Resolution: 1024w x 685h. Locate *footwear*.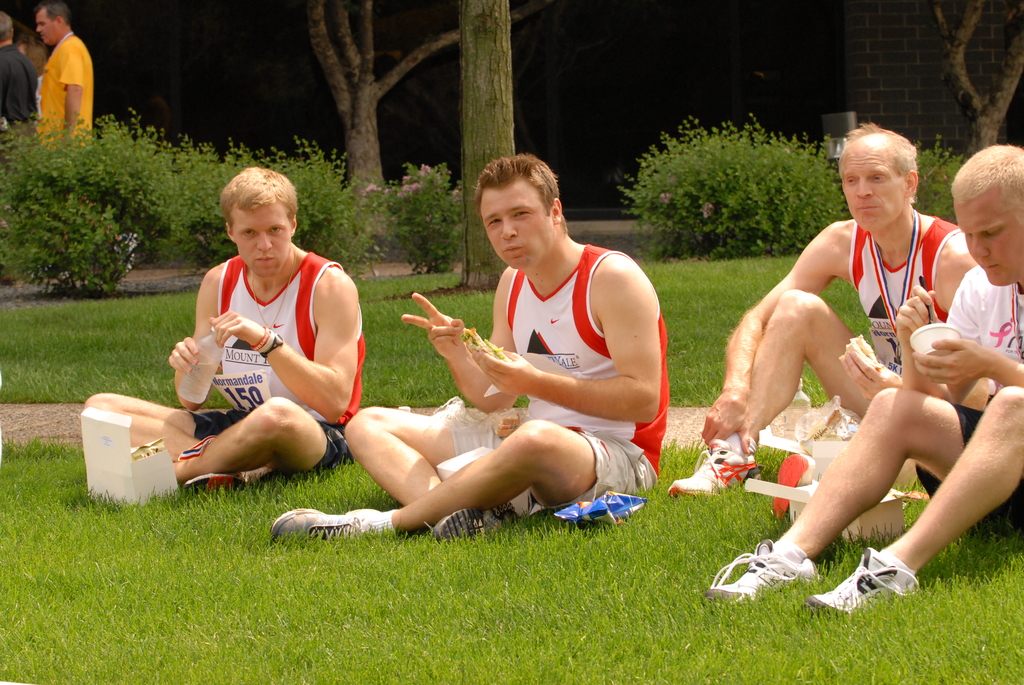
<box>807,551,925,610</box>.
